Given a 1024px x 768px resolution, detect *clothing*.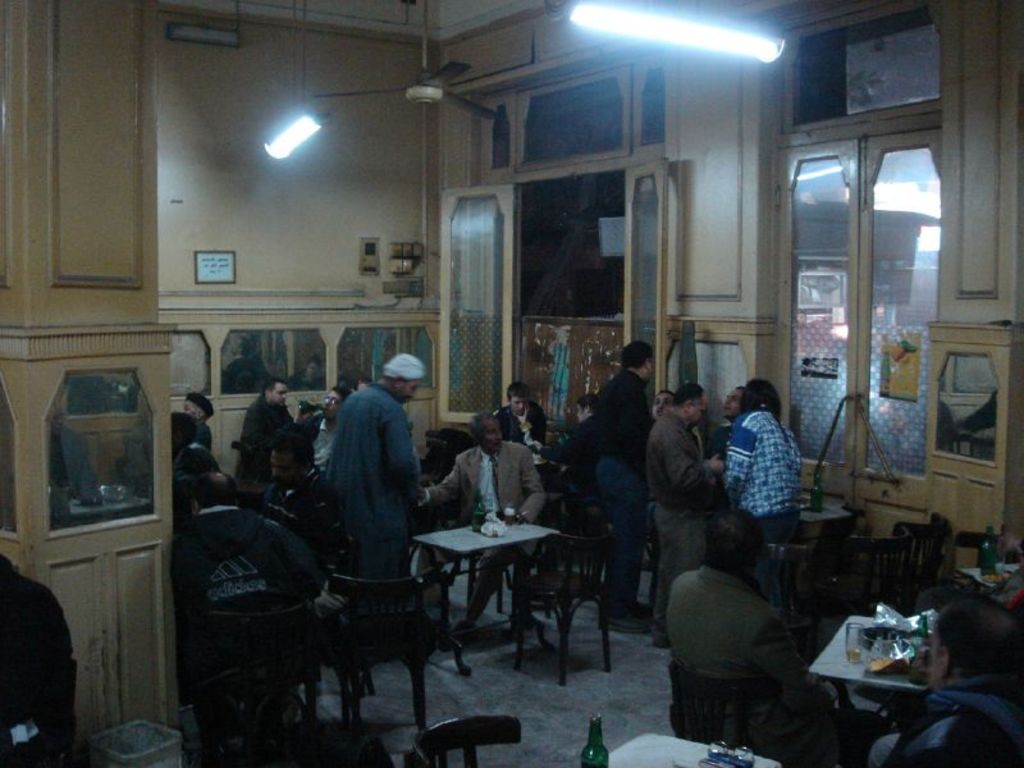
<region>0, 556, 78, 767</region>.
